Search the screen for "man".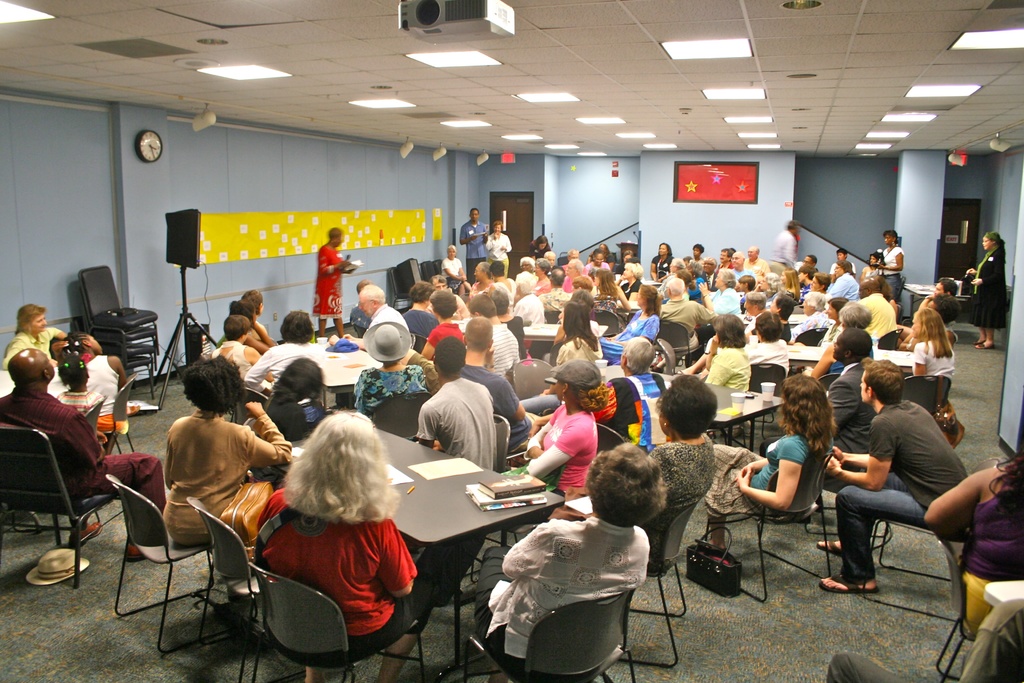
Found at 813 358 966 593.
